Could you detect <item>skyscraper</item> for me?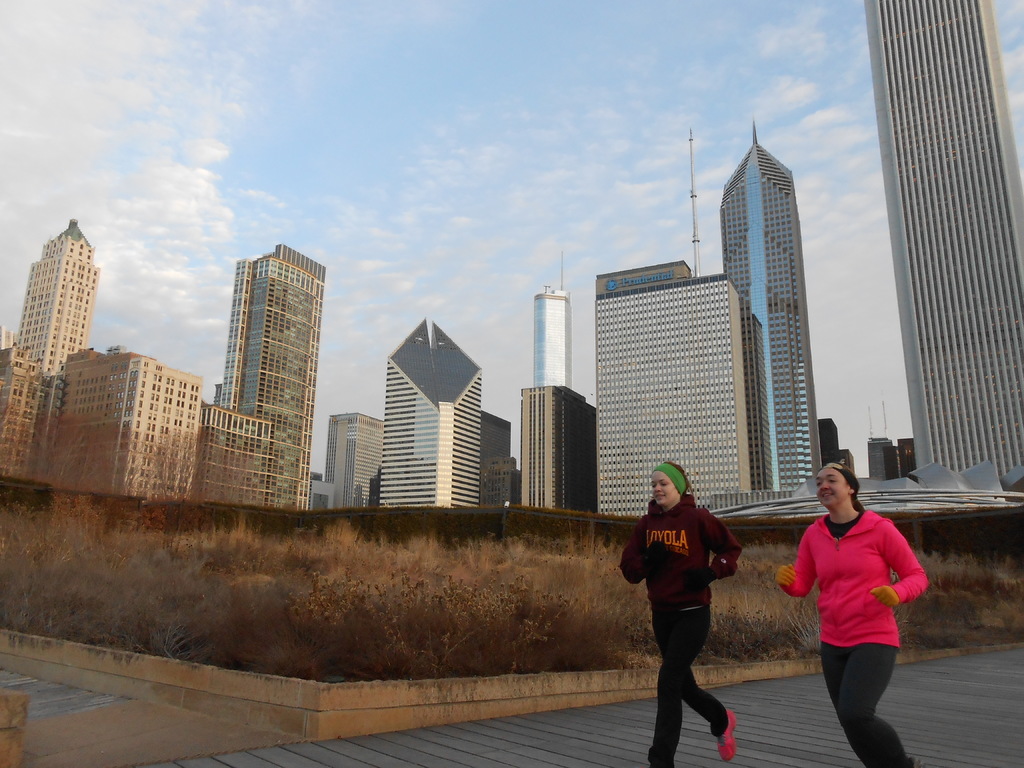
Detection result: select_region(223, 244, 325, 508).
